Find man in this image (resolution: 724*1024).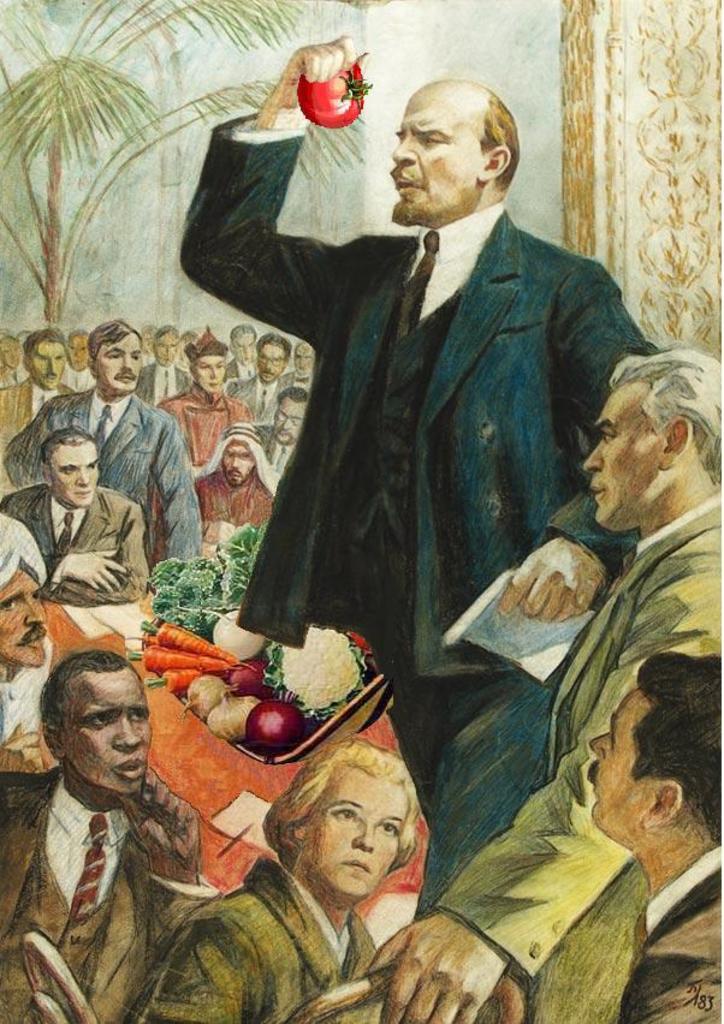
detection(0, 333, 64, 460).
